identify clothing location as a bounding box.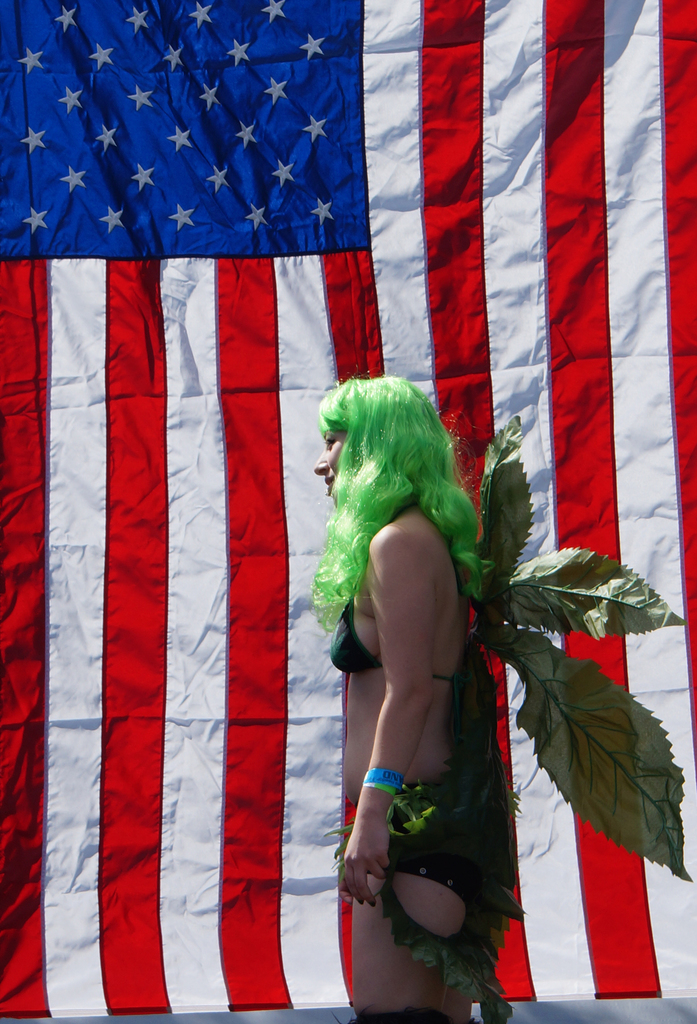
bbox=[318, 492, 482, 903].
